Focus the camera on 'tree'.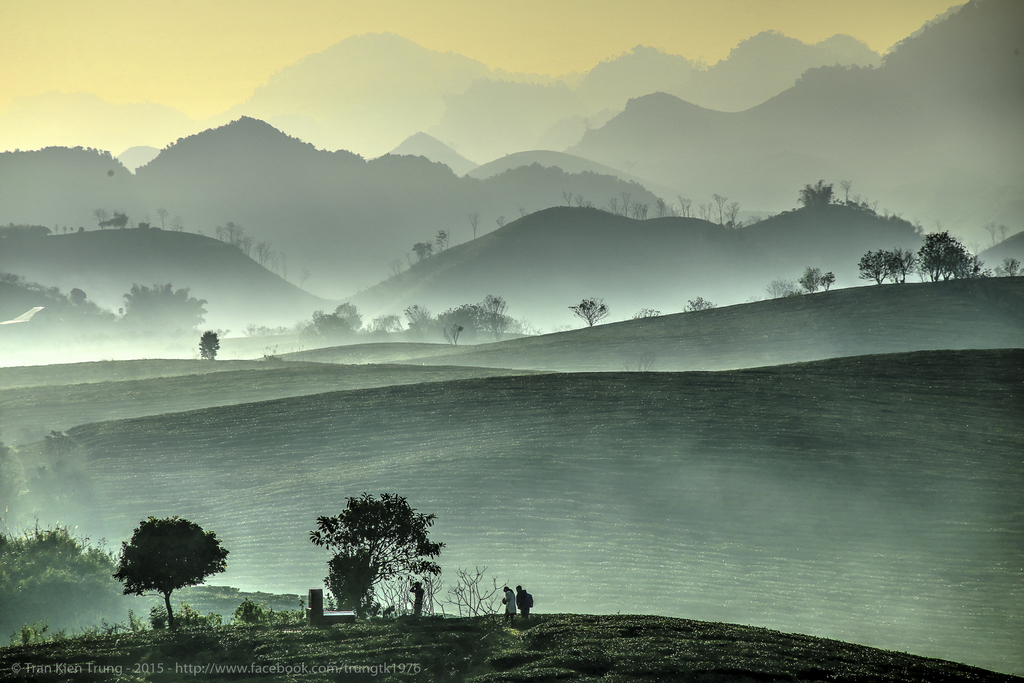
Focus region: detection(915, 231, 995, 282).
